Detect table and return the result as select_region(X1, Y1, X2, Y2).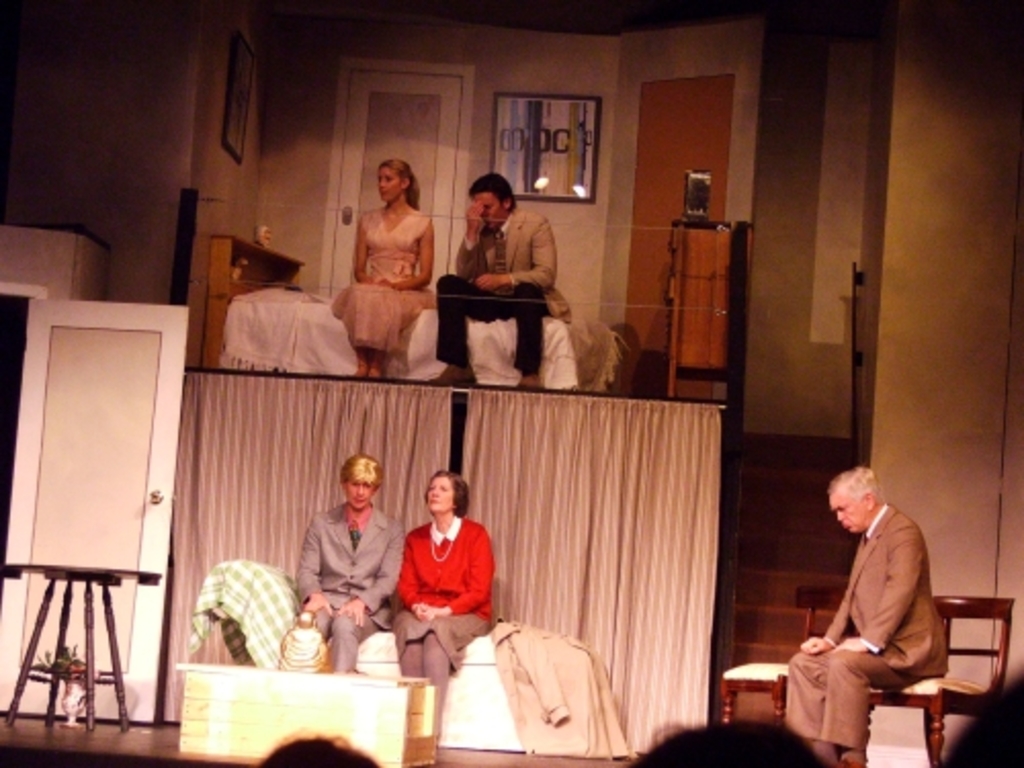
select_region(172, 670, 436, 766).
